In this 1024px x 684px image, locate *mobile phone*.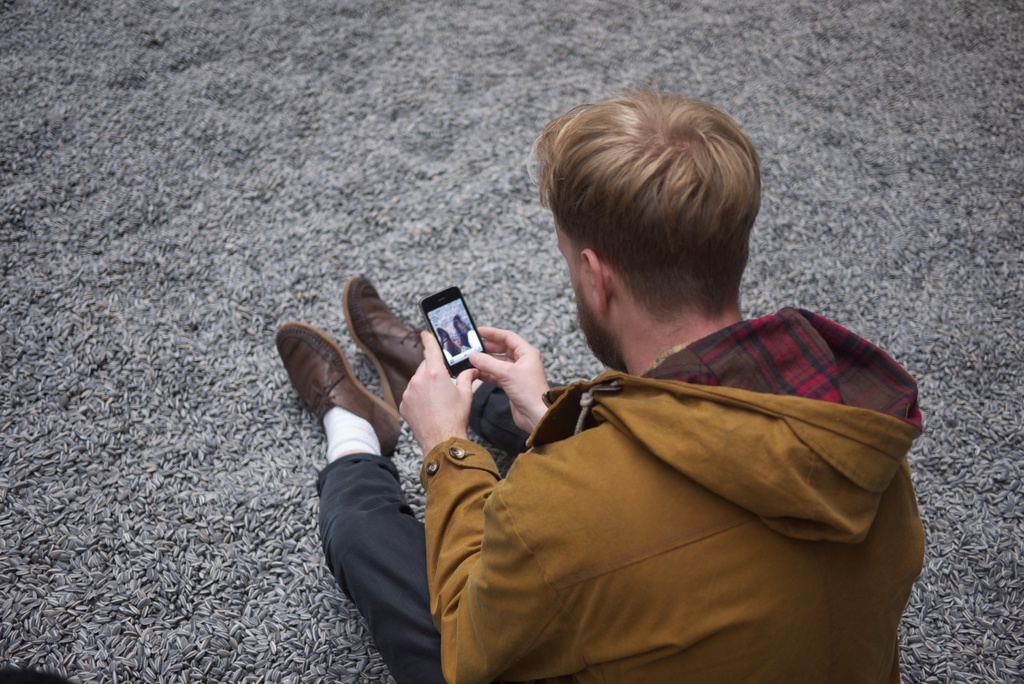
Bounding box: {"x1": 411, "y1": 286, "x2": 491, "y2": 379}.
